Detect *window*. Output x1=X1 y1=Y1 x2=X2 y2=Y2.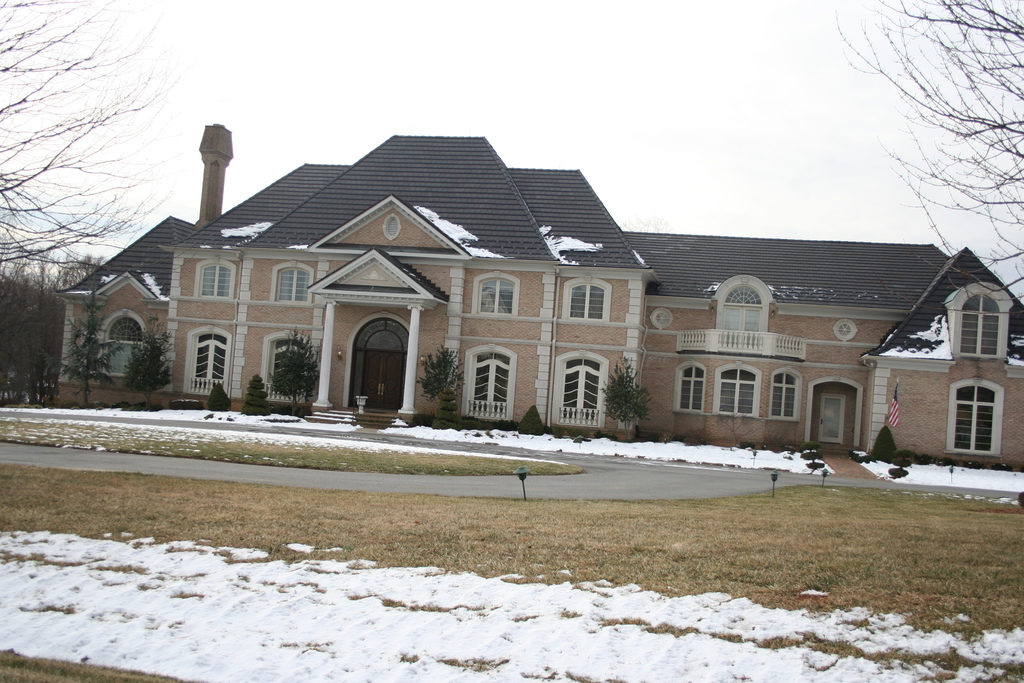
x1=188 y1=323 x2=233 y2=395.
